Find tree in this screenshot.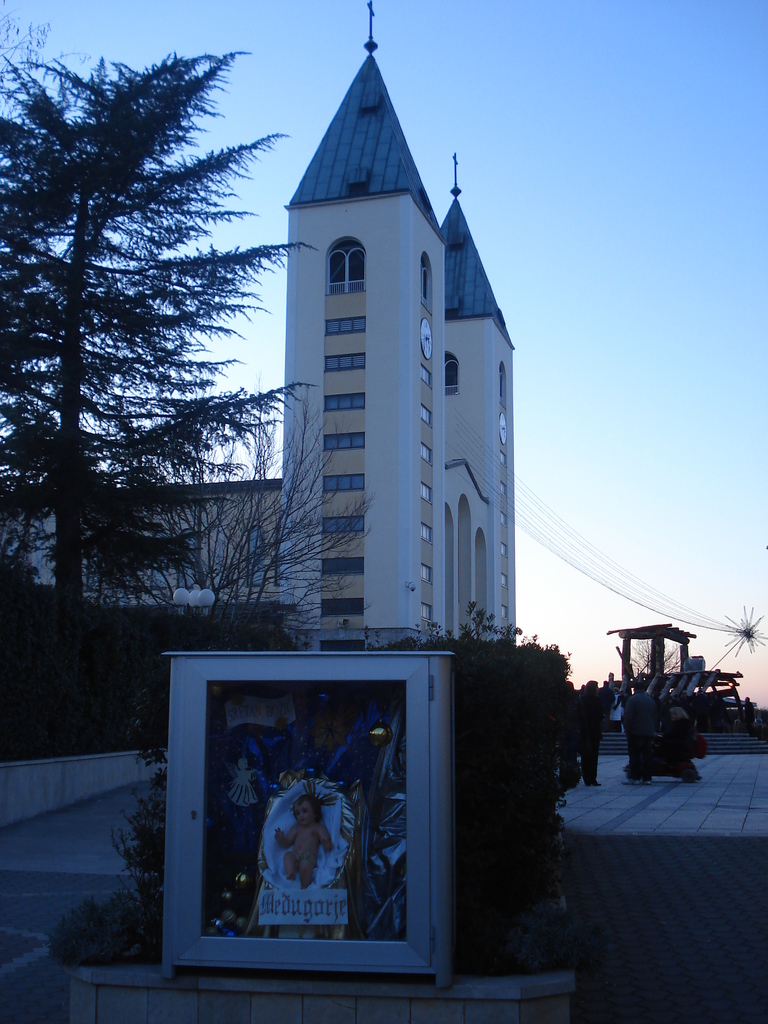
The bounding box for tree is {"x1": 25, "y1": 41, "x2": 290, "y2": 605}.
